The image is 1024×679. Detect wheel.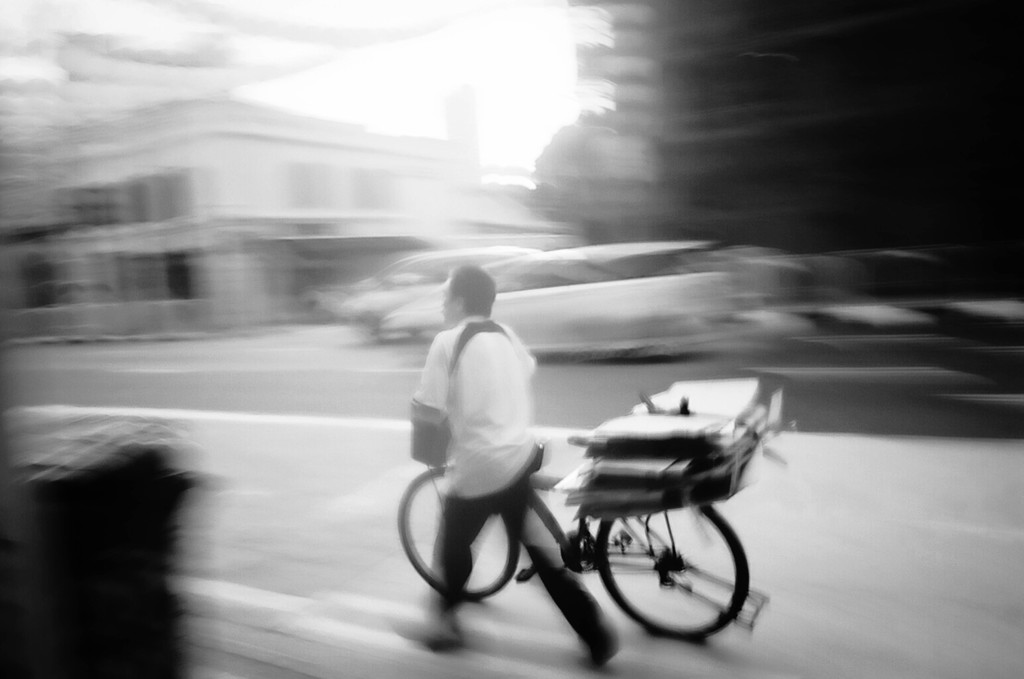
Detection: crop(591, 512, 753, 636).
